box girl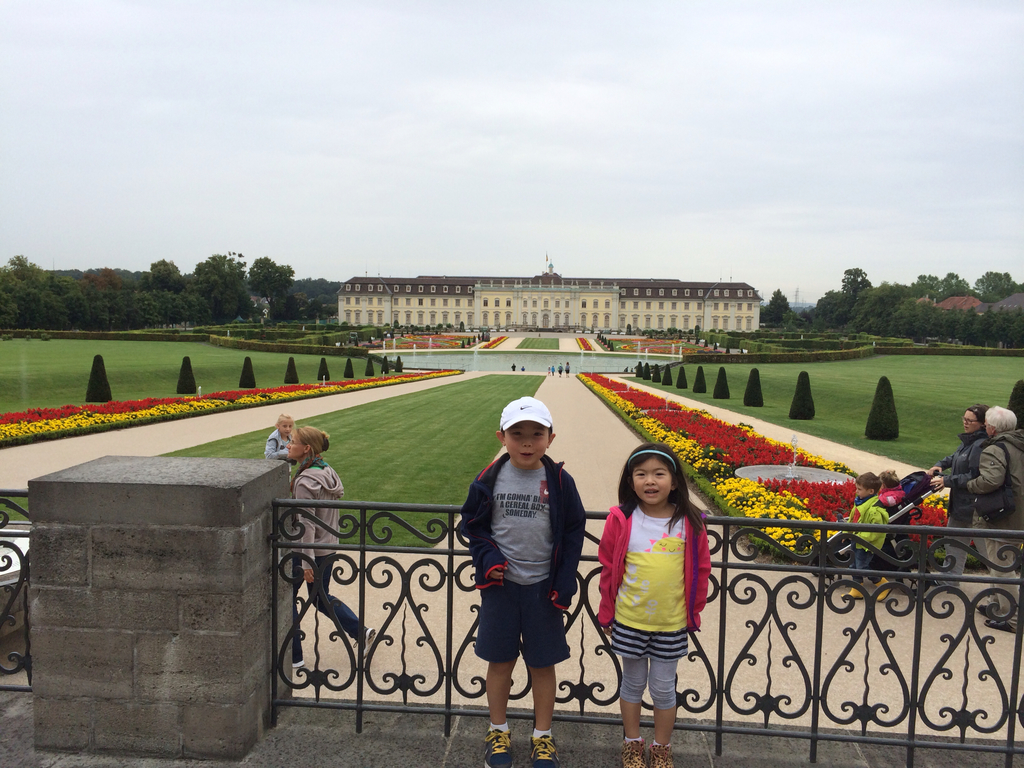
region(925, 404, 991, 591)
